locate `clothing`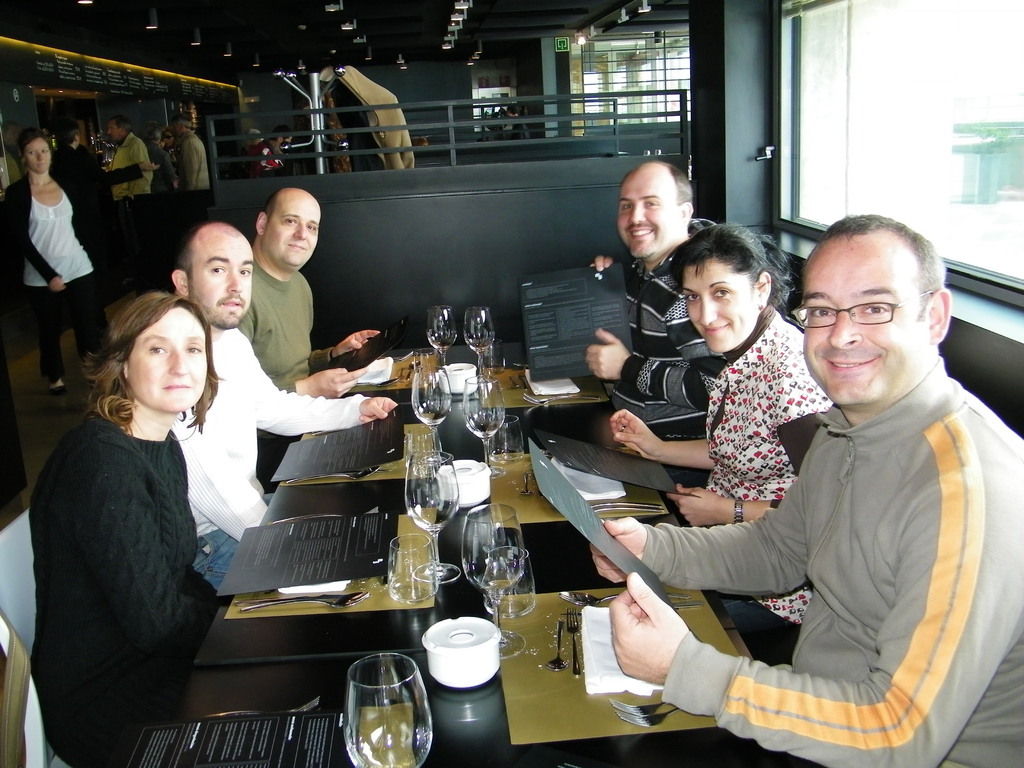
715,318,828,663
